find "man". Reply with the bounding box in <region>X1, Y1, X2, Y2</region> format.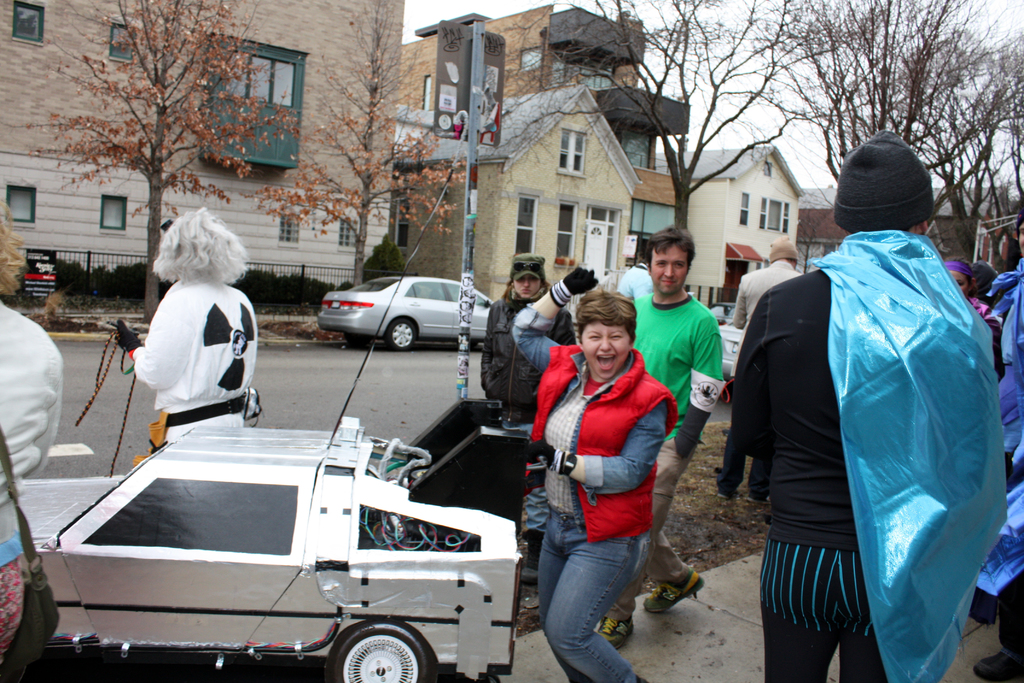
<region>710, 231, 811, 491</region>.
